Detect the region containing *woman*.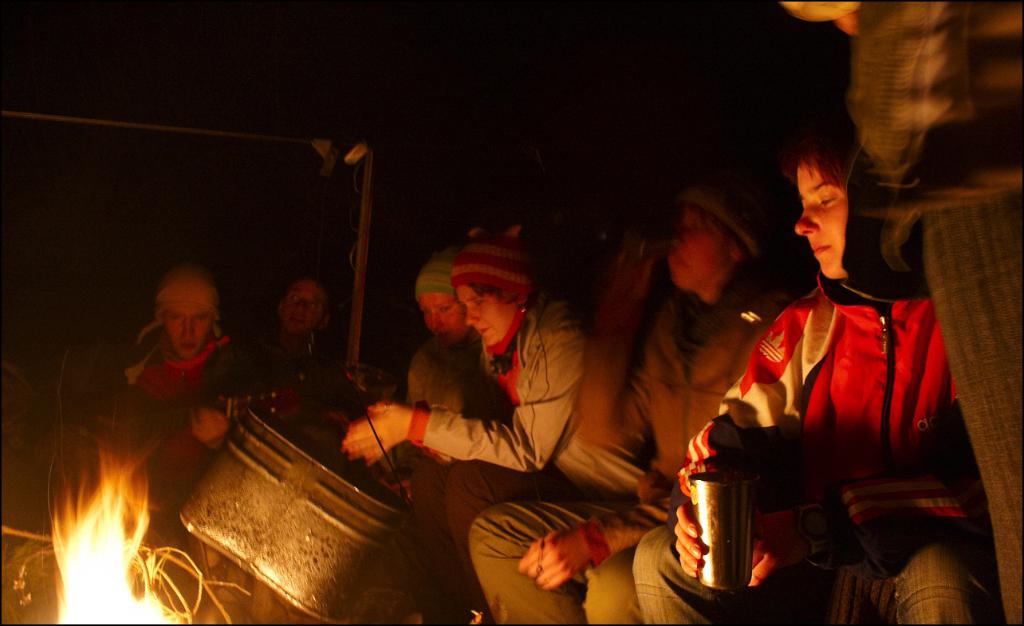
[x1=384, y1=251, x2=513, y2=625].
